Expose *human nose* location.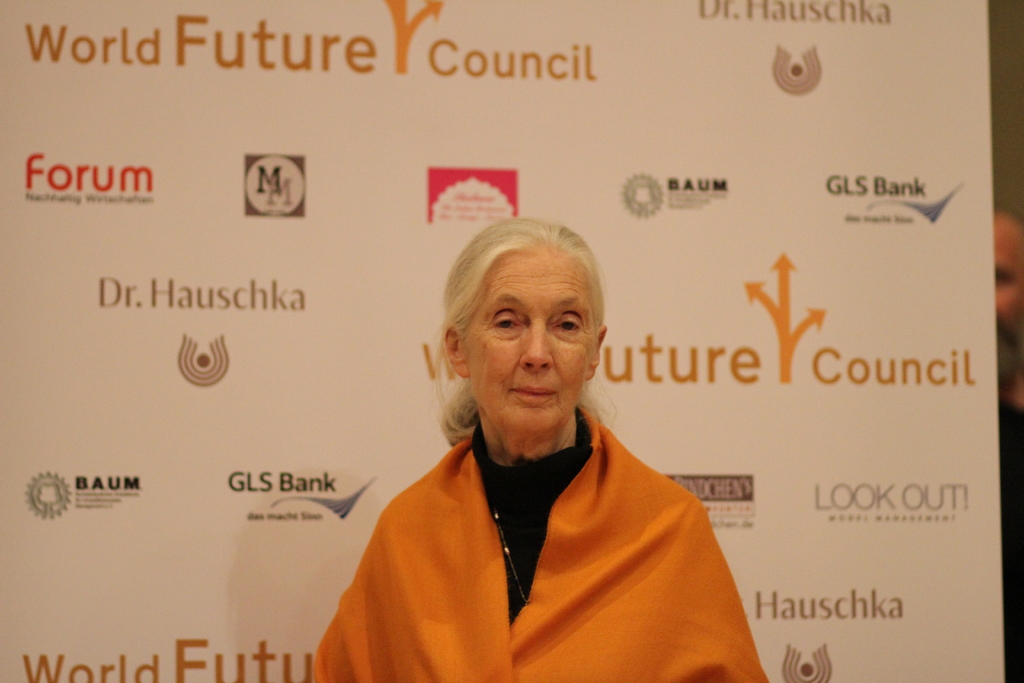
Exposed at rect(519, 317, 552, 370).
